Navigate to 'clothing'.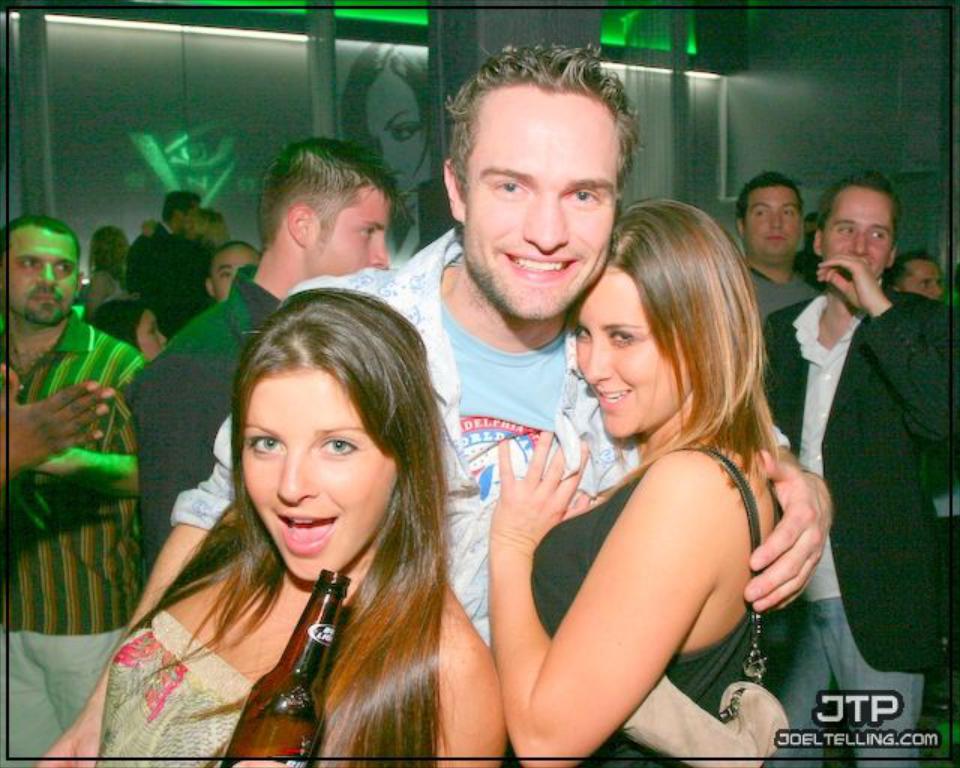
Navigation target: bbox(0, 315, 147, 767).
